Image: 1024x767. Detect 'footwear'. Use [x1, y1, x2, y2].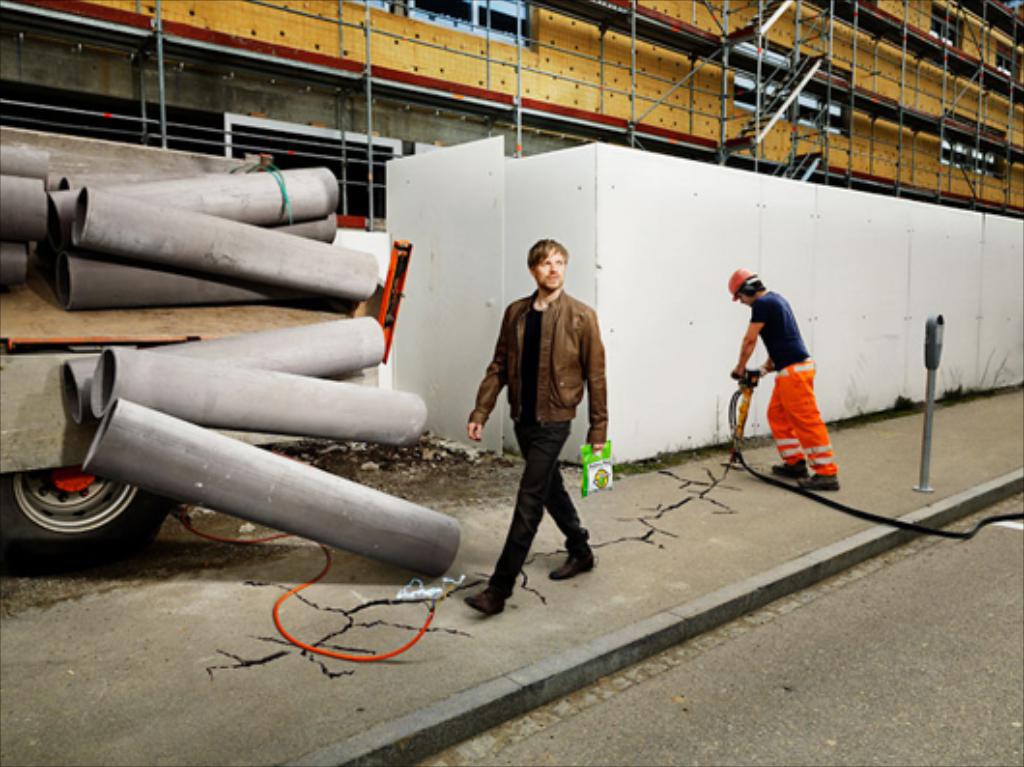
[464, 589, 510, 611].
